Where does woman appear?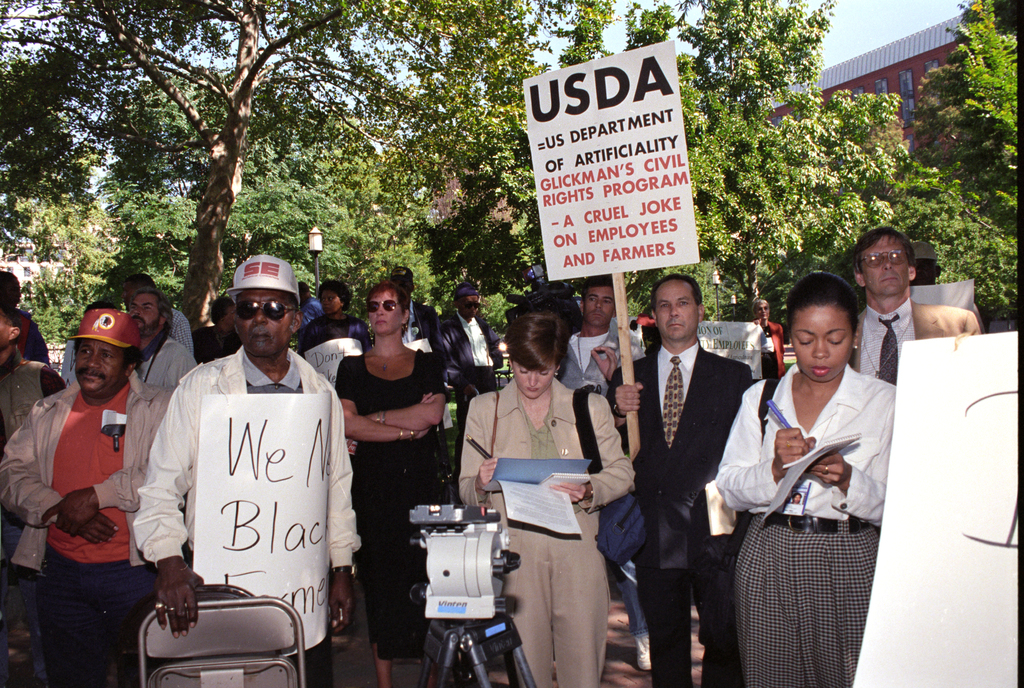
Appears at bbox=(460, 304, 621, 669).
